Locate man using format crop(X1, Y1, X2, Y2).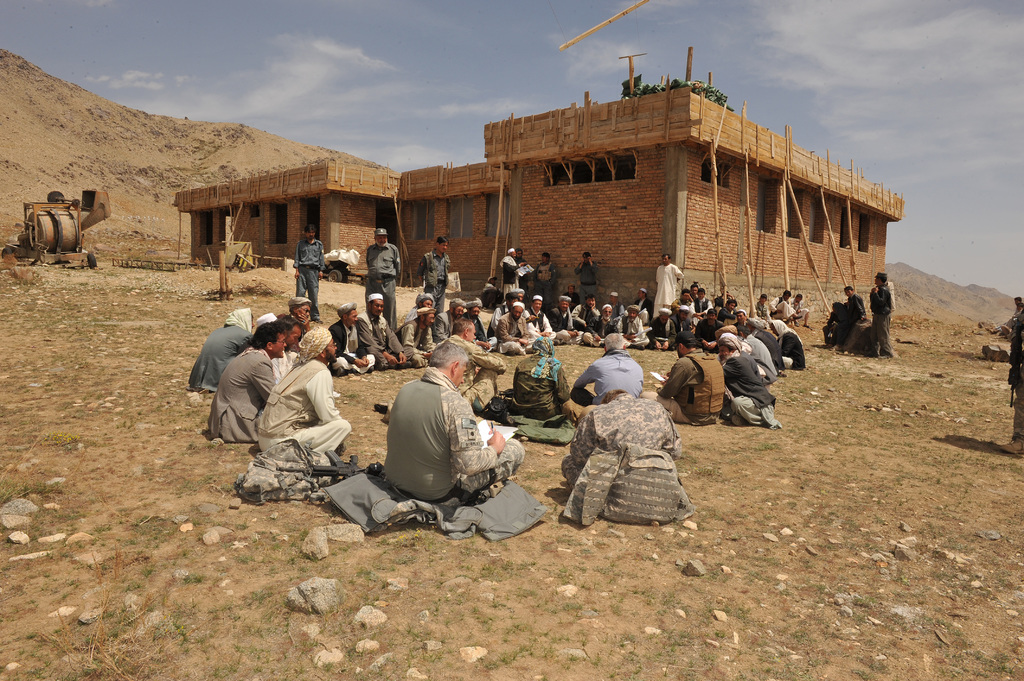
crop(385, 344, 523, 510).
